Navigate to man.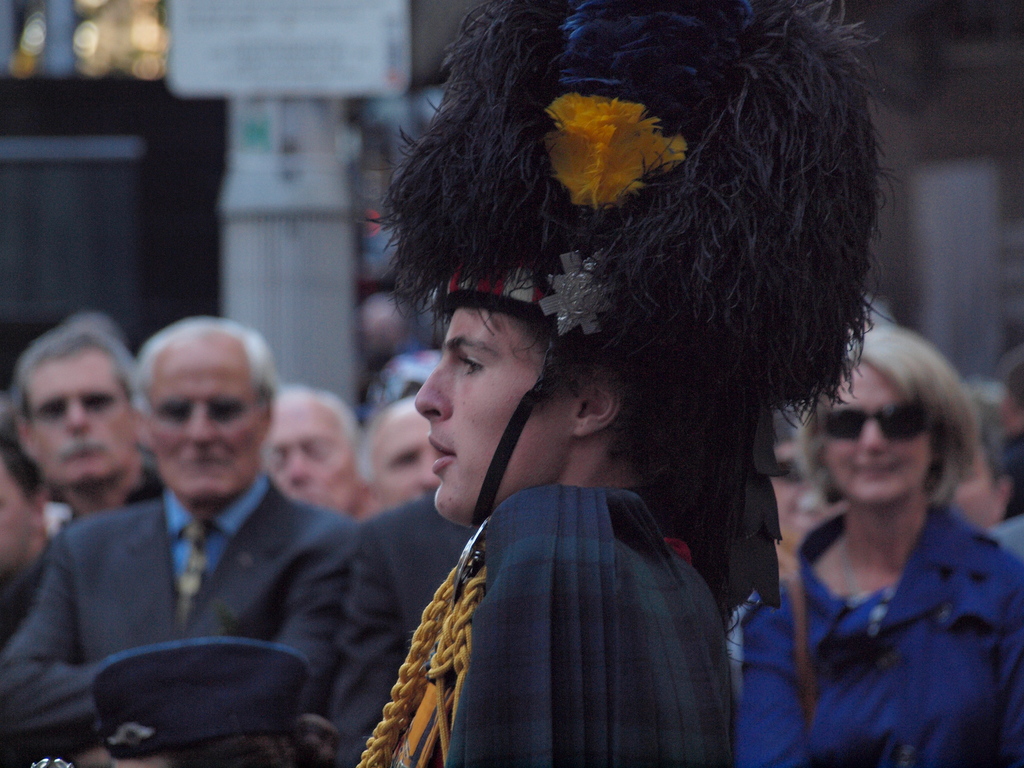
Navigation target: BBox(255, 383, 362, 517).
